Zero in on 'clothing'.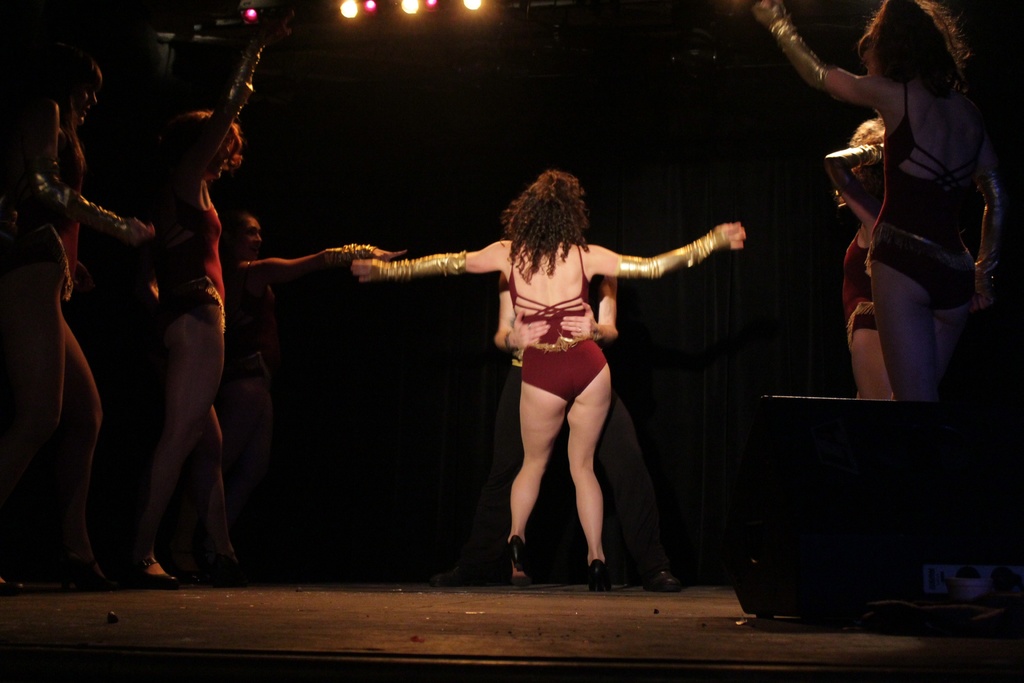
Zeroed in: [x1=507, y1=242, x2=607, y2=401].
